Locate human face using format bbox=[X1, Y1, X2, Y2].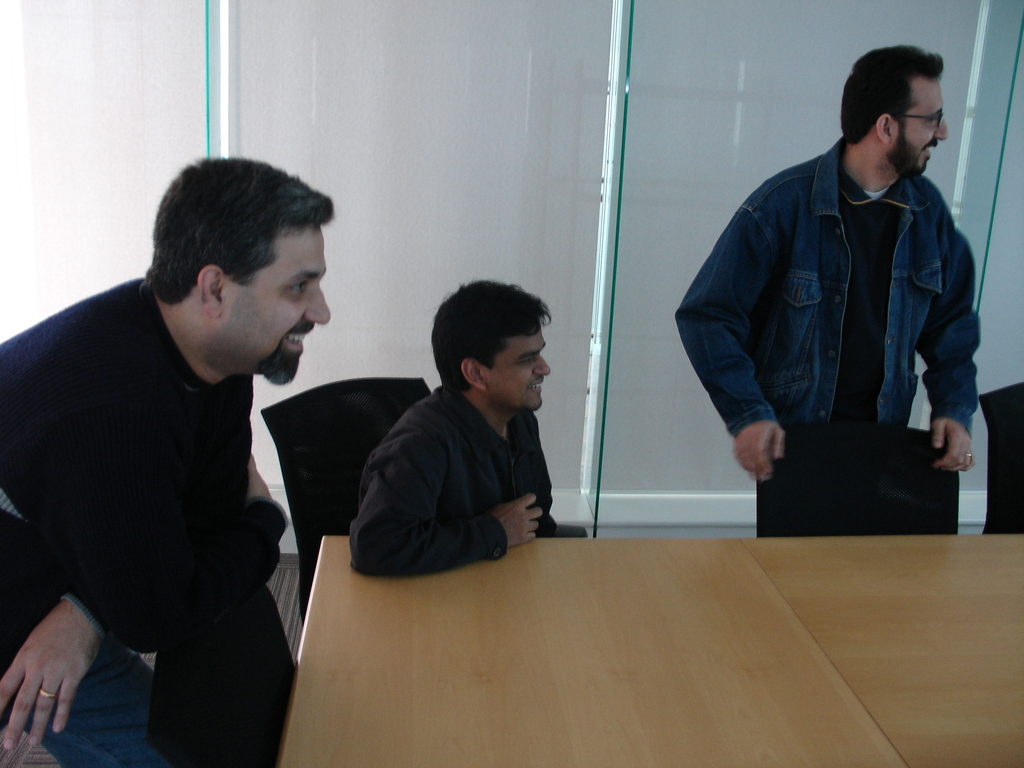
bbox=[211, 225, 328, 383].
